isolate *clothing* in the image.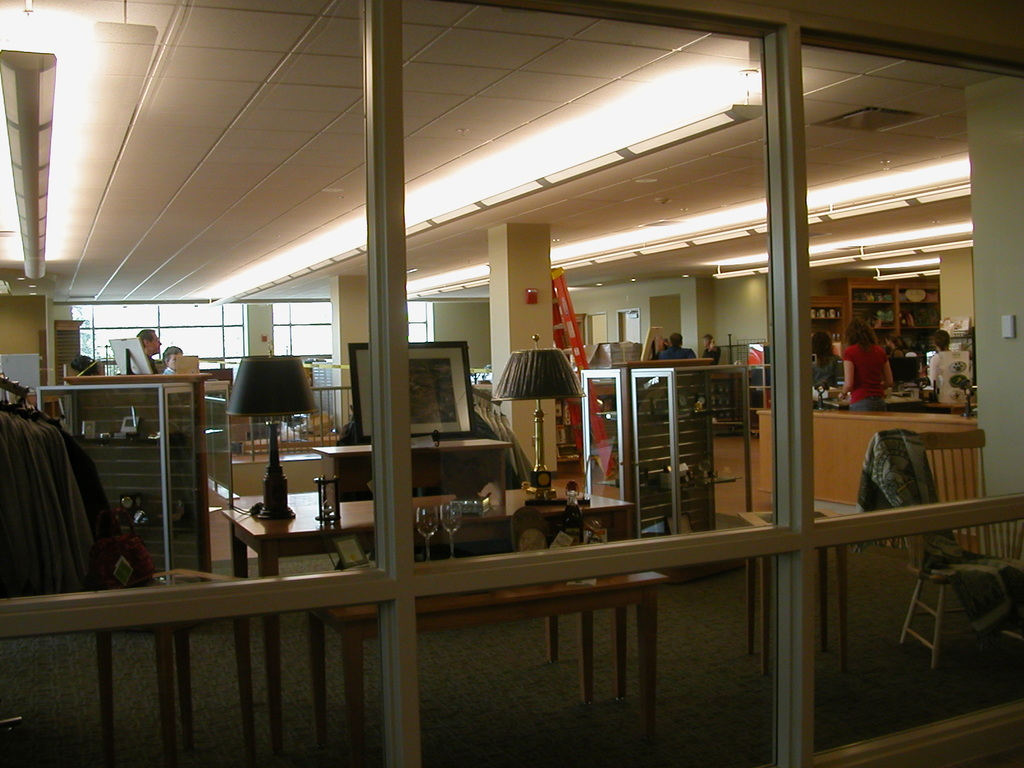
Isolated region: {"x1": 655, "y1": 346, "x2": 687, "y2": 362}.
